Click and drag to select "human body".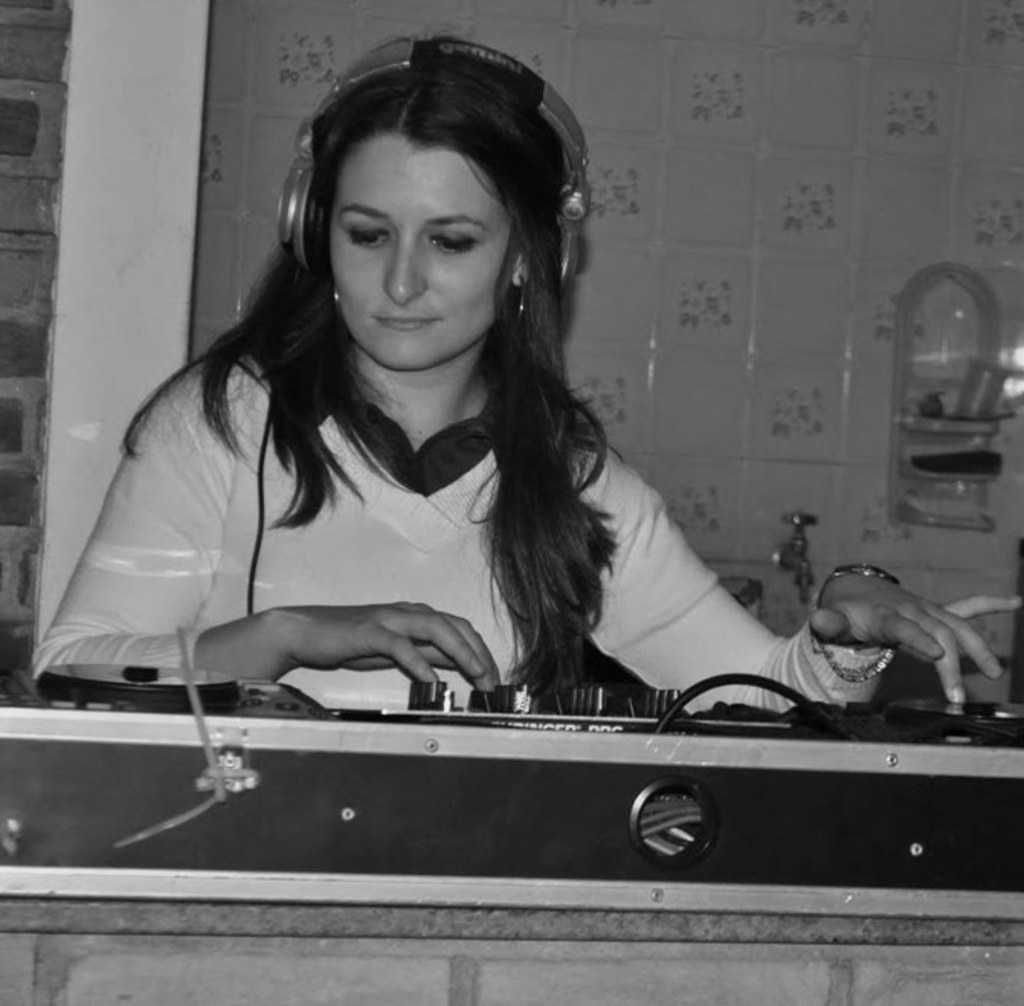
Selection: bbox(29, 40, 812, 721).
